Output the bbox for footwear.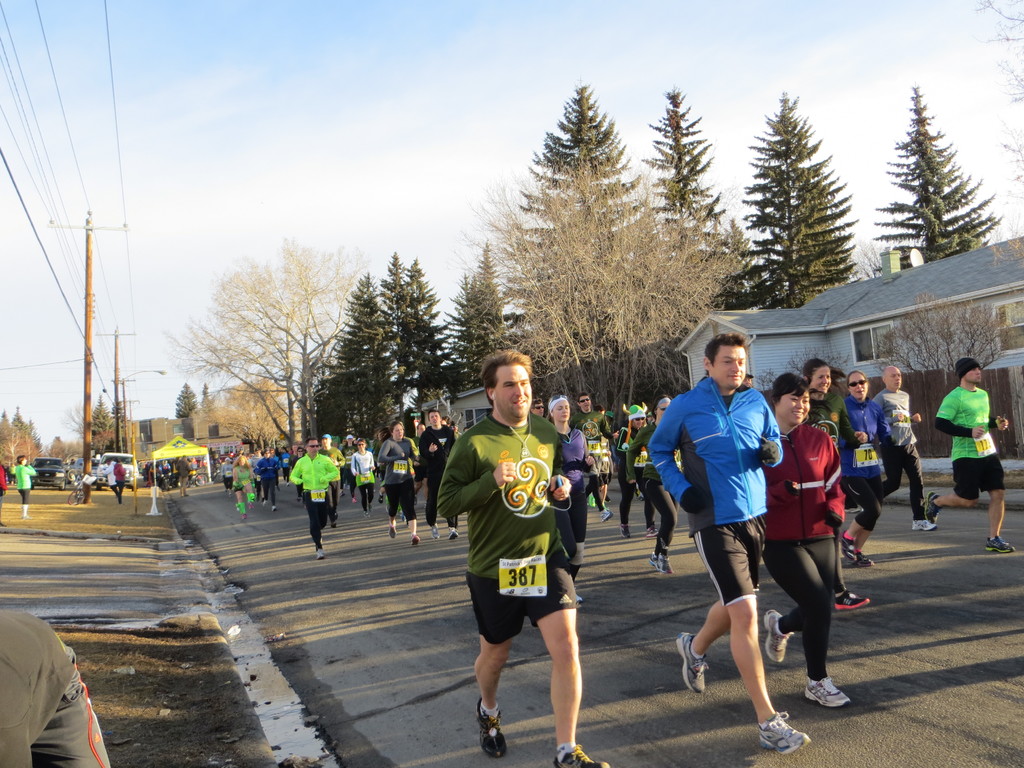
<bbox>924, 492, 939, 524</bbox>.
